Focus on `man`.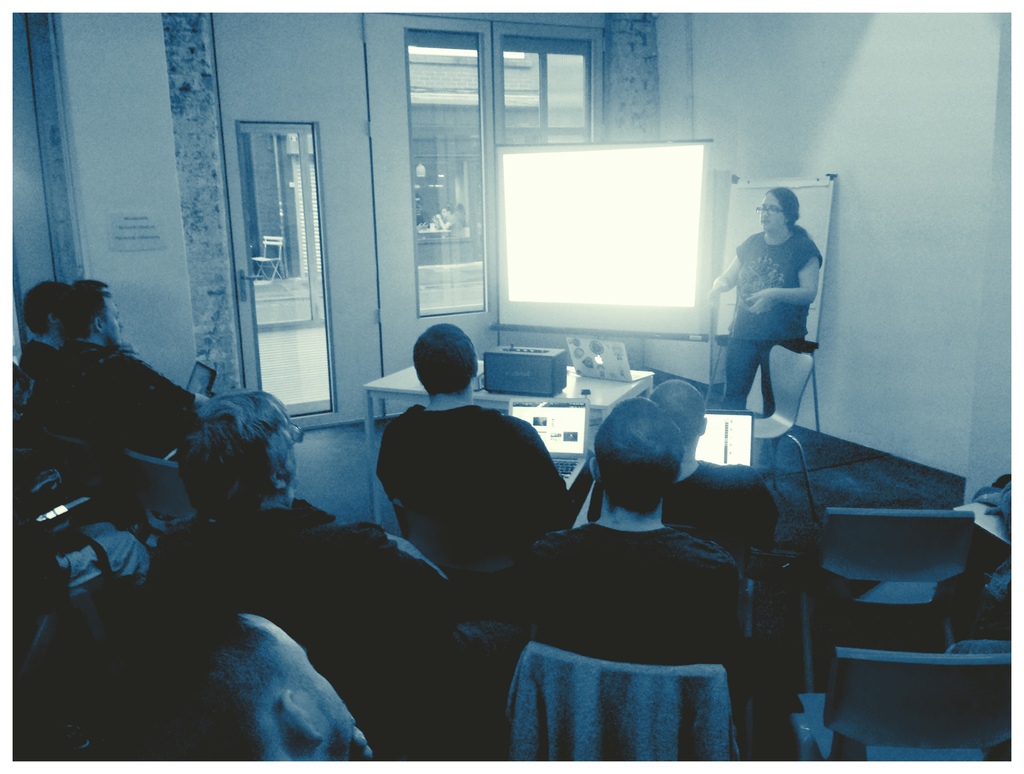
Focused at bbox(373, 328, 578, 589).
